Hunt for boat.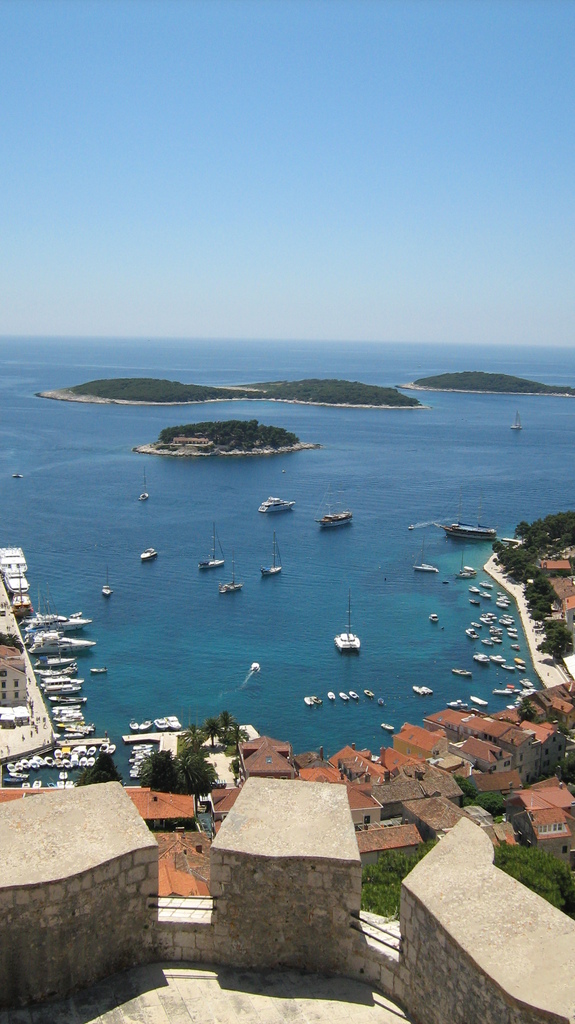
Hunted down at <region>93, 665, 105, 672</region>.
